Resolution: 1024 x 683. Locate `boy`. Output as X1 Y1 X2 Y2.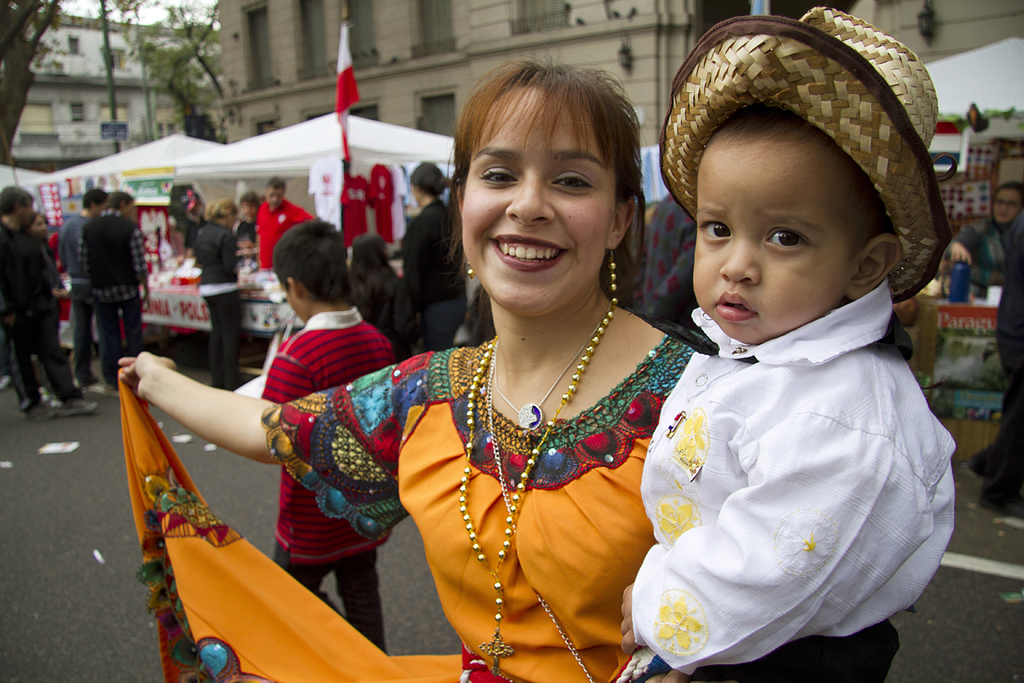
259 215 392 654.
